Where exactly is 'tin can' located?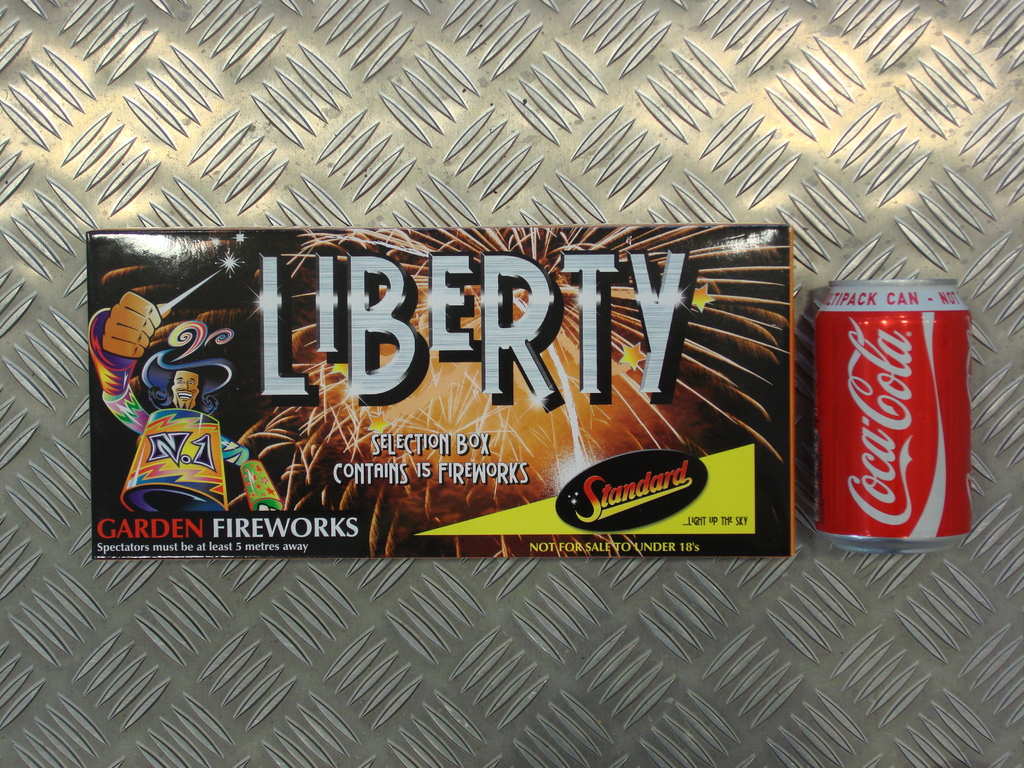
Its bounding box is BBox(810, 283, 981, 563).
